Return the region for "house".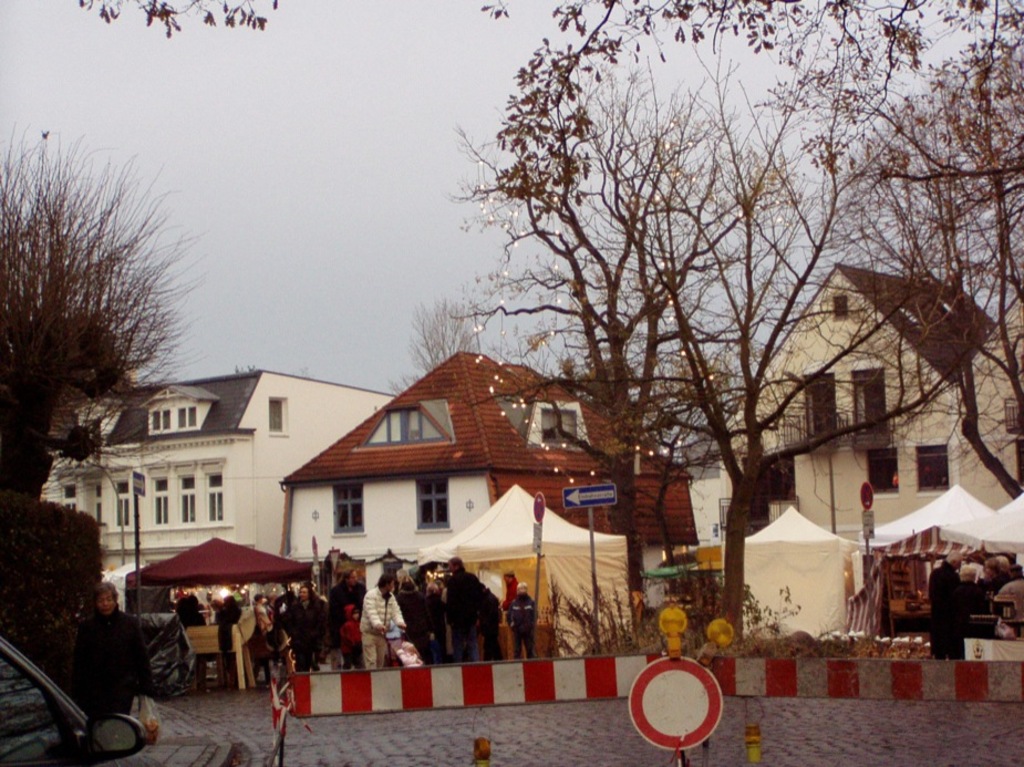
box(715, 265, 1023, 553).
